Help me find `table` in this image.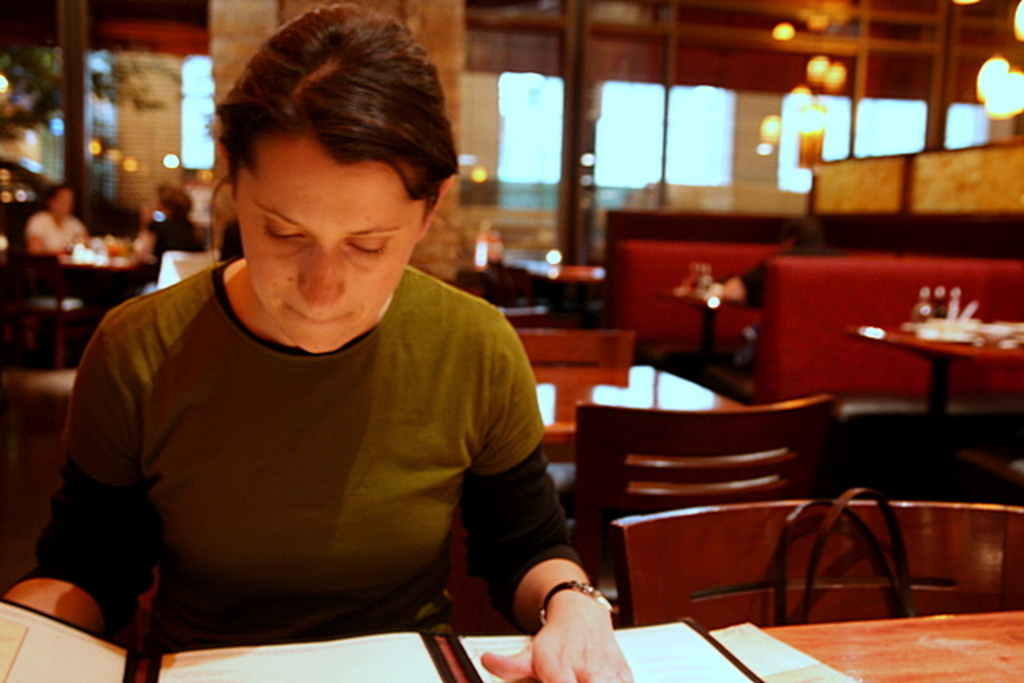
Found it: 533:363:747:461.
